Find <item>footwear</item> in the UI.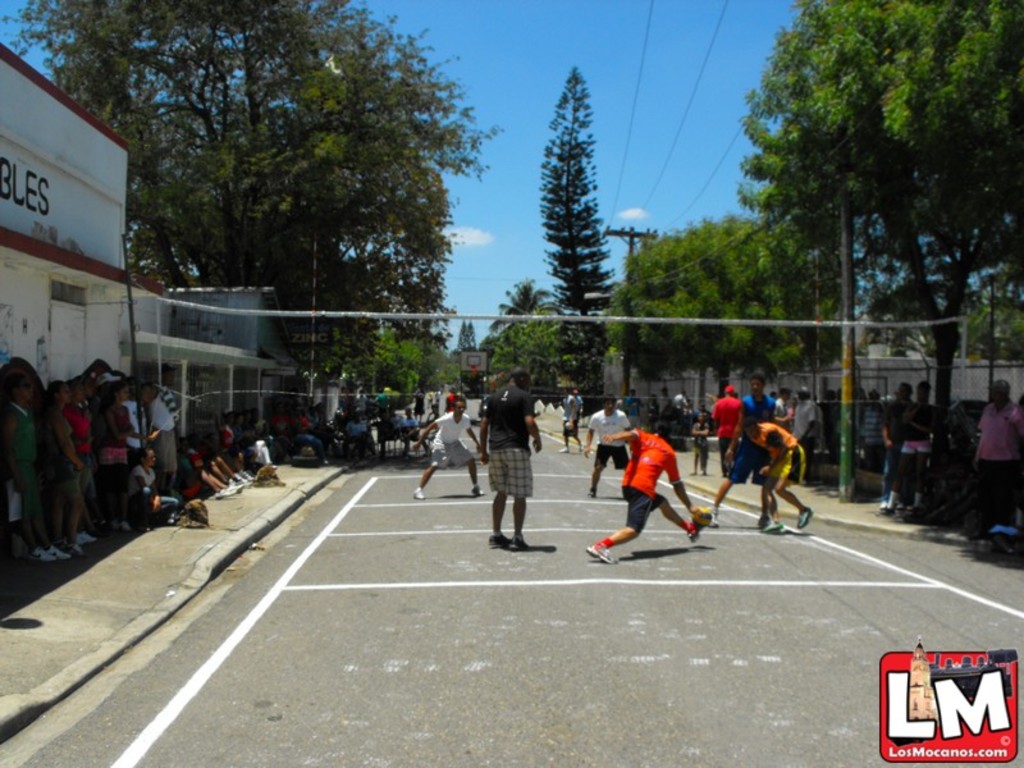
UI element at box=[589, 543, 612, 562].
